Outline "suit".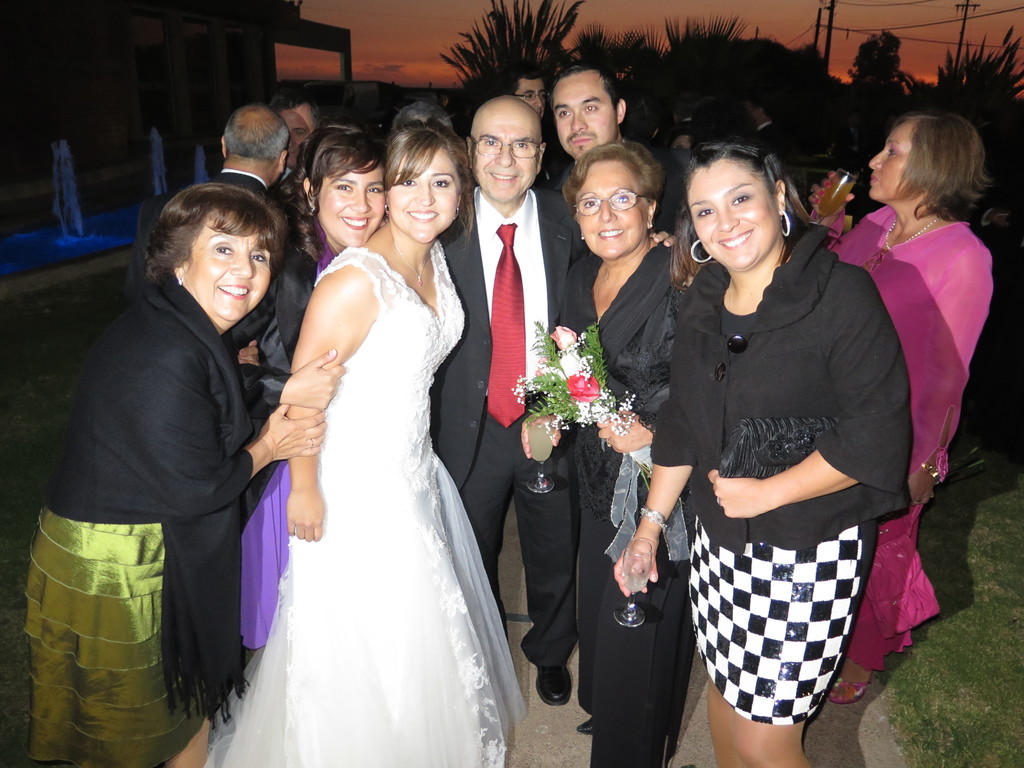
Outline: x1=428 y1=188 x2=581 y2=675.
